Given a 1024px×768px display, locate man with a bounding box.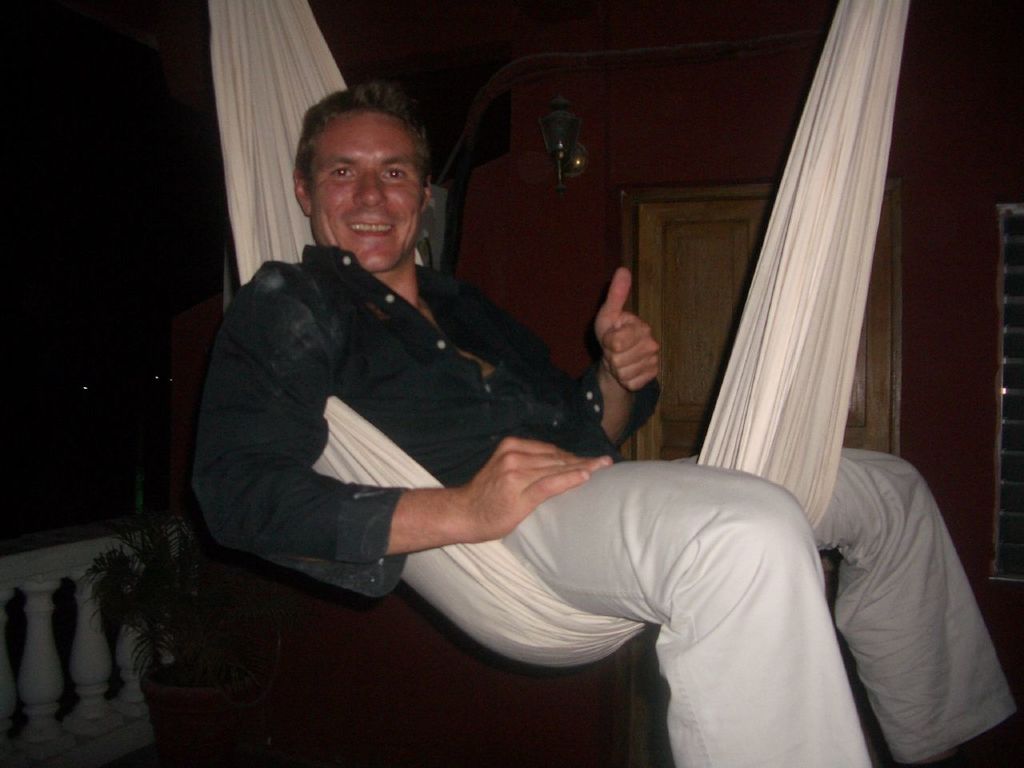
Located: BBox(197, 84, 1023, 767).
